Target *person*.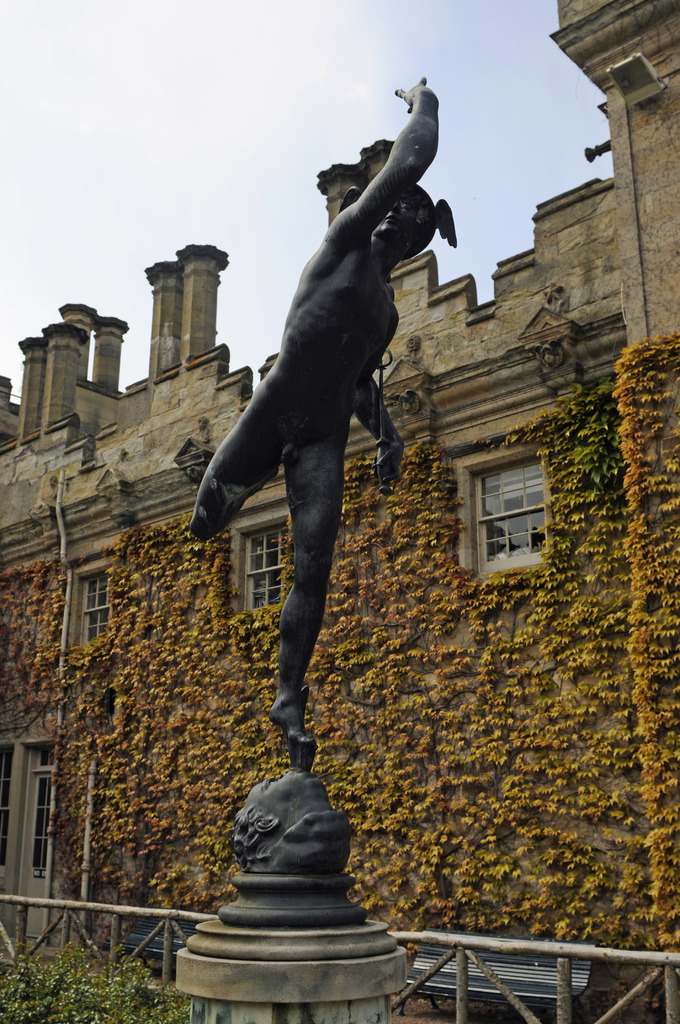
Target region: 181,68,449,757.
